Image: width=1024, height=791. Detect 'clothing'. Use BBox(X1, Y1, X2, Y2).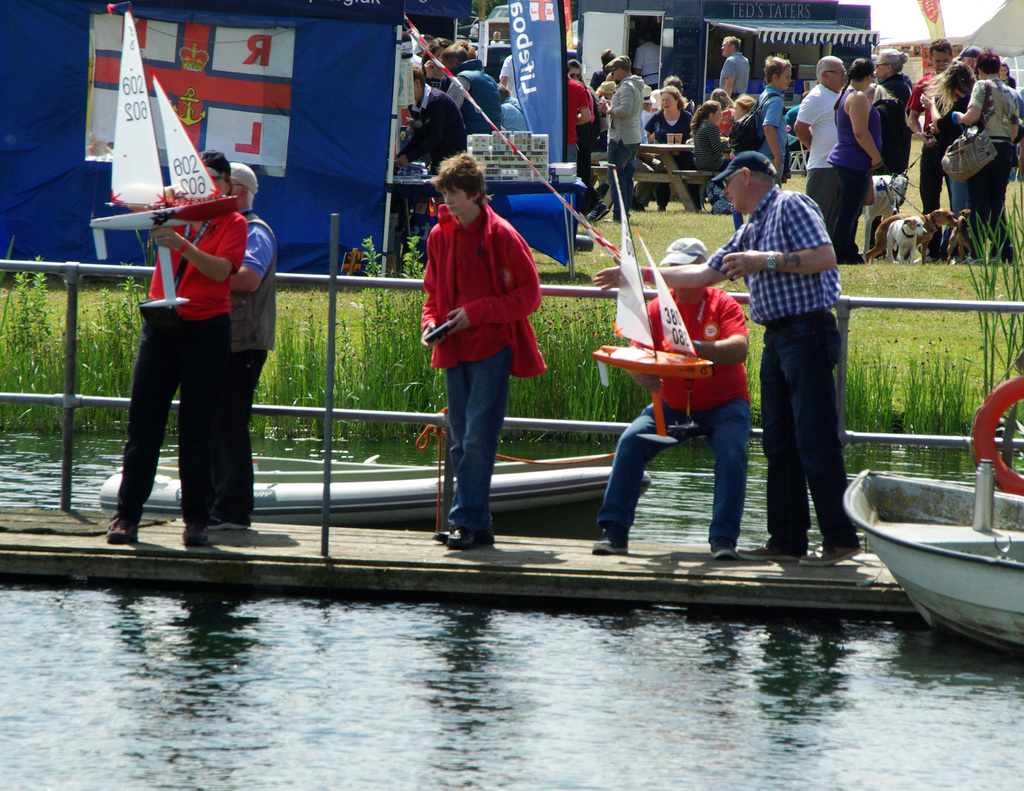
BBox(444, 64, 499, 138).
